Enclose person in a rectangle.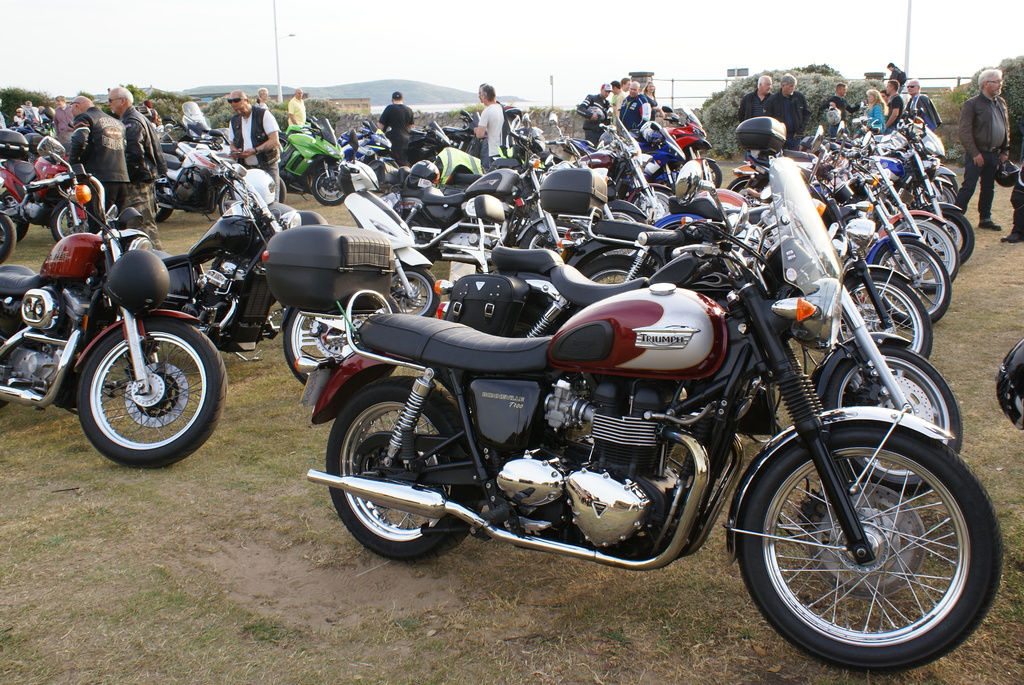
[x1=375, y1=87, x2=414, y2=163].
